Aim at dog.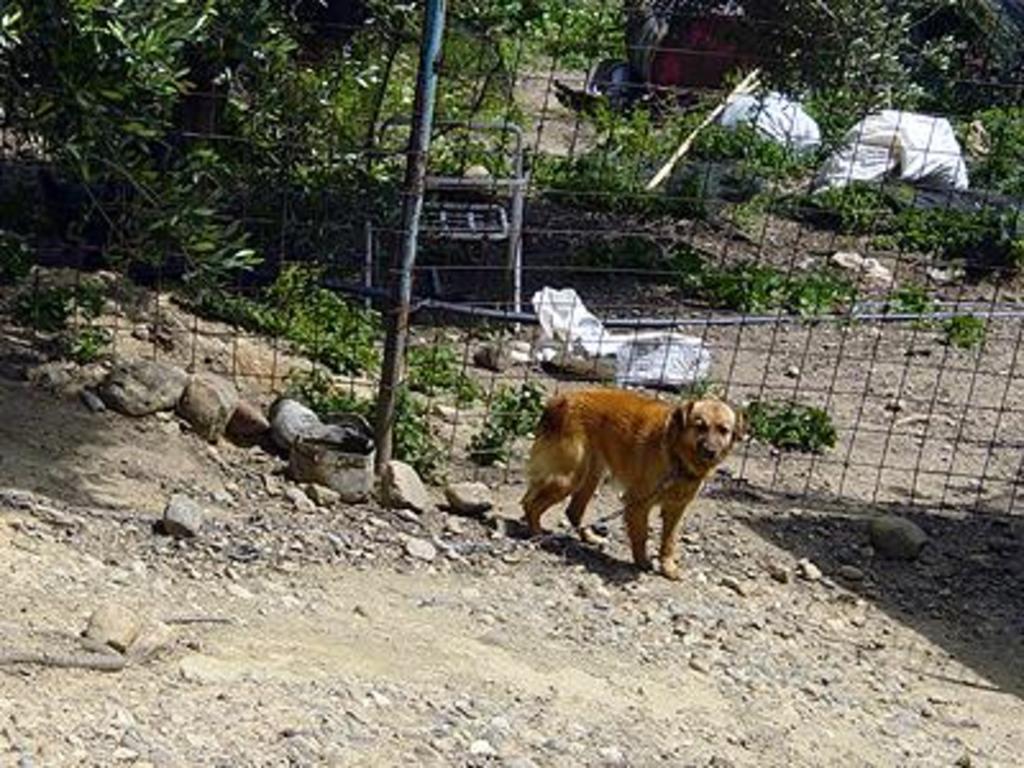
Aimed at locate(515, 387, 740, 581).
